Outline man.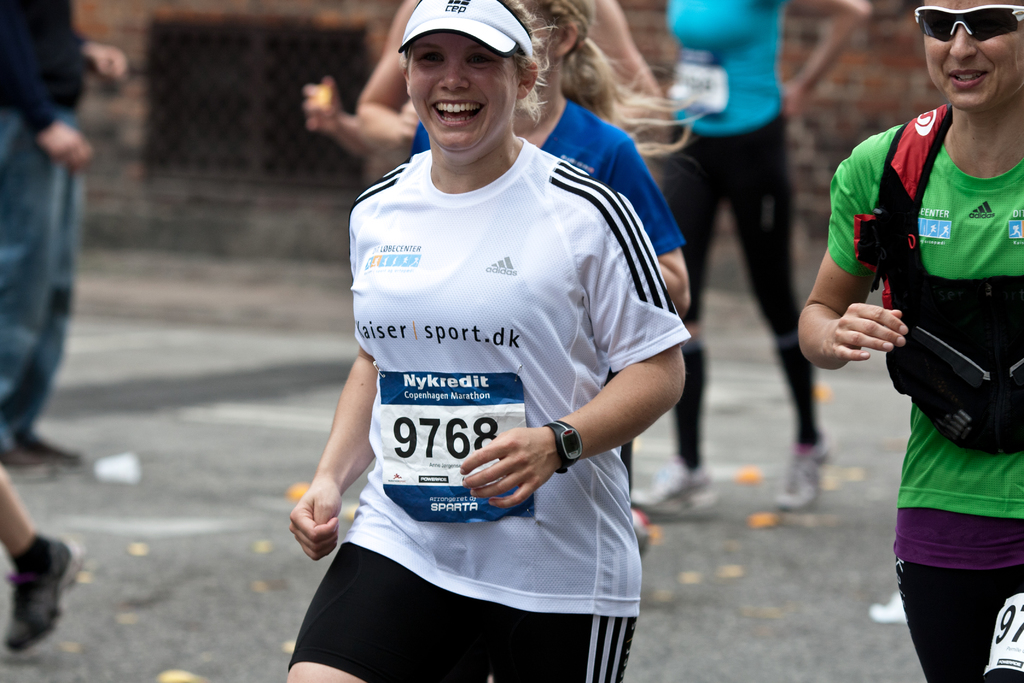
Outline: [0,0,128,459].
